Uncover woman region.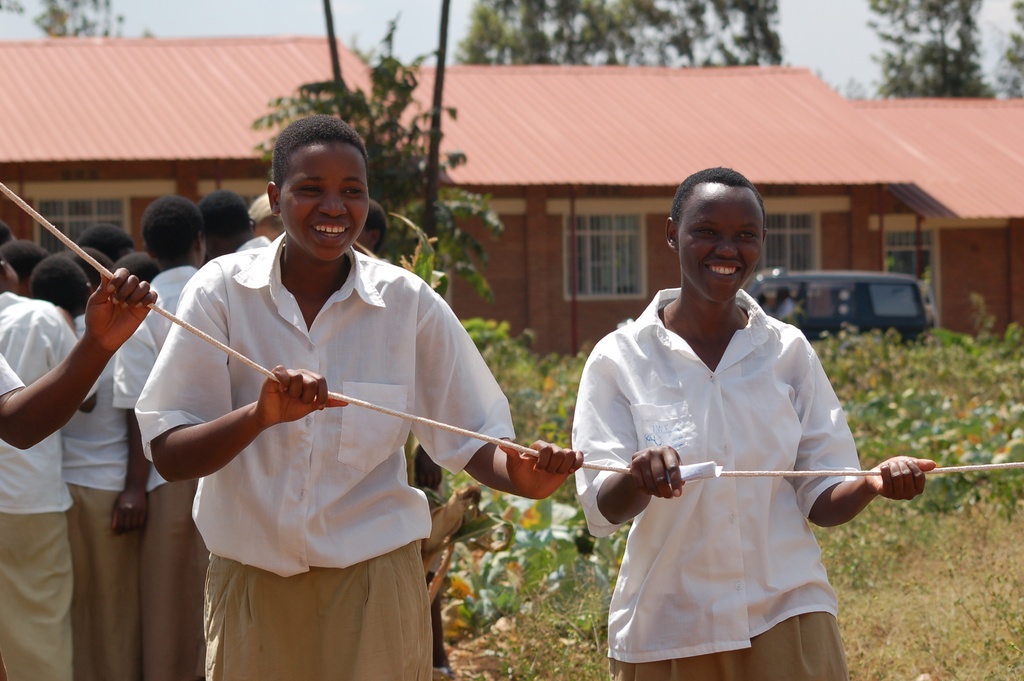
Uncovered: x1=595, y1=187, x2=891, y2=680.
